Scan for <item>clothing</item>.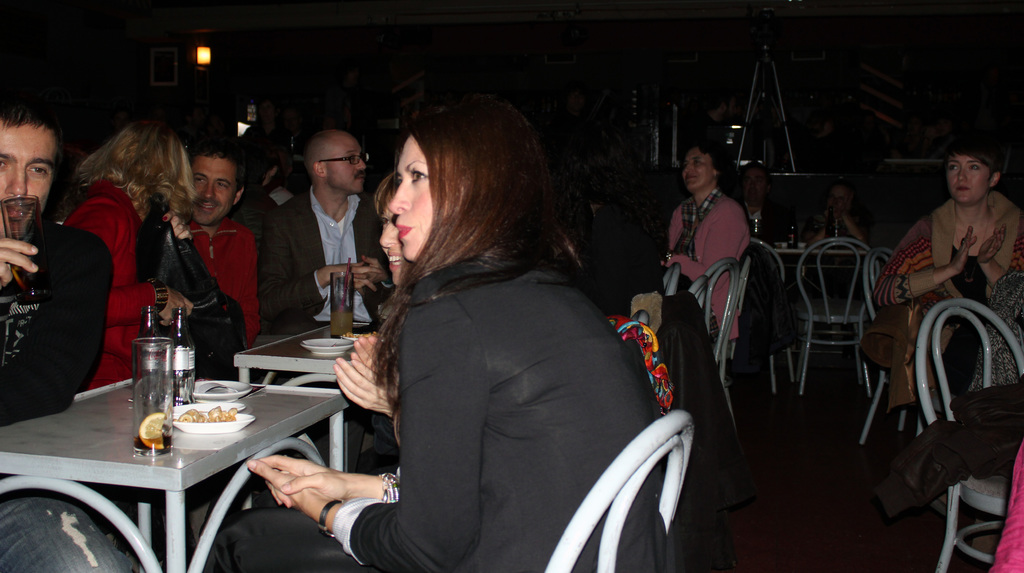
Scan result: [left=797, top=217, right=865, bottom=302].
